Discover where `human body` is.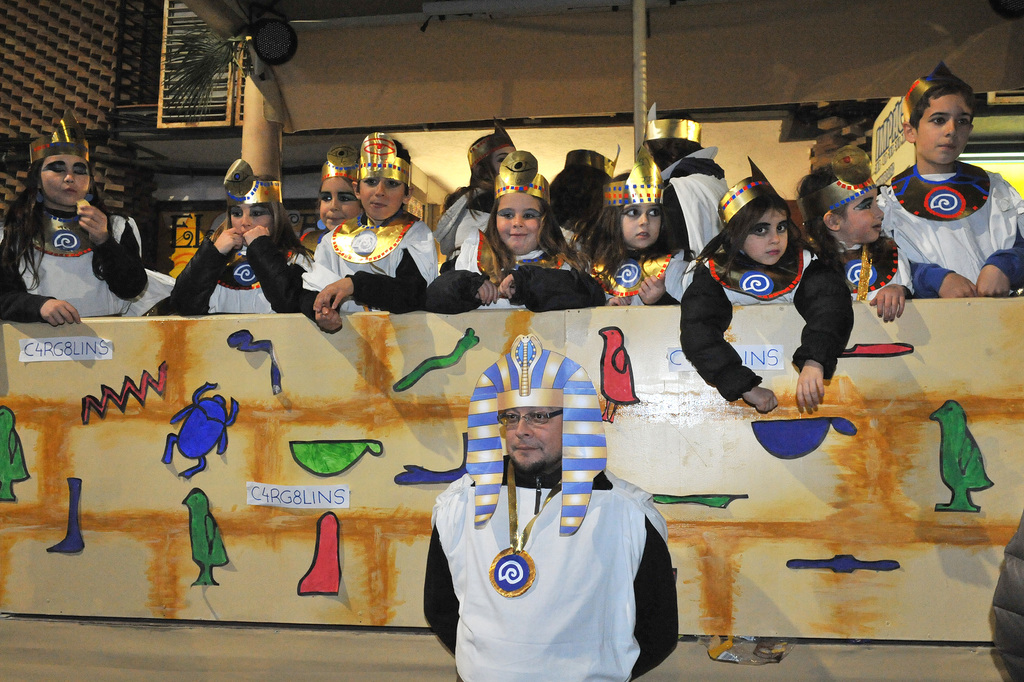
Discovered at <region>659, 124, 736, 281</region>.
